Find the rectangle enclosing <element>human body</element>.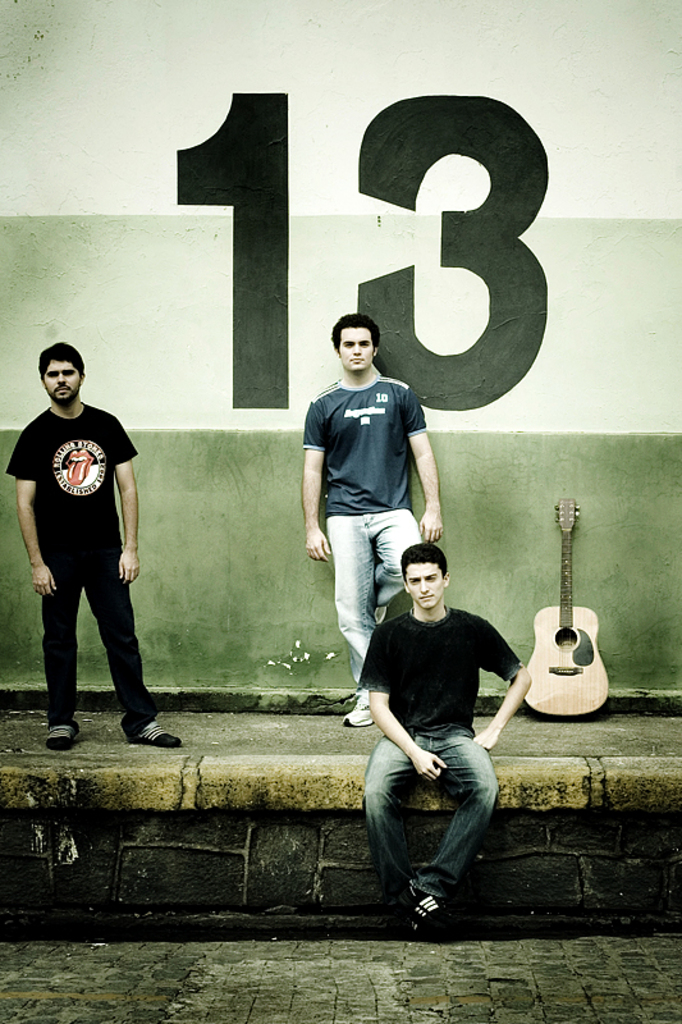
bbox(301, 311, 445, 730).
